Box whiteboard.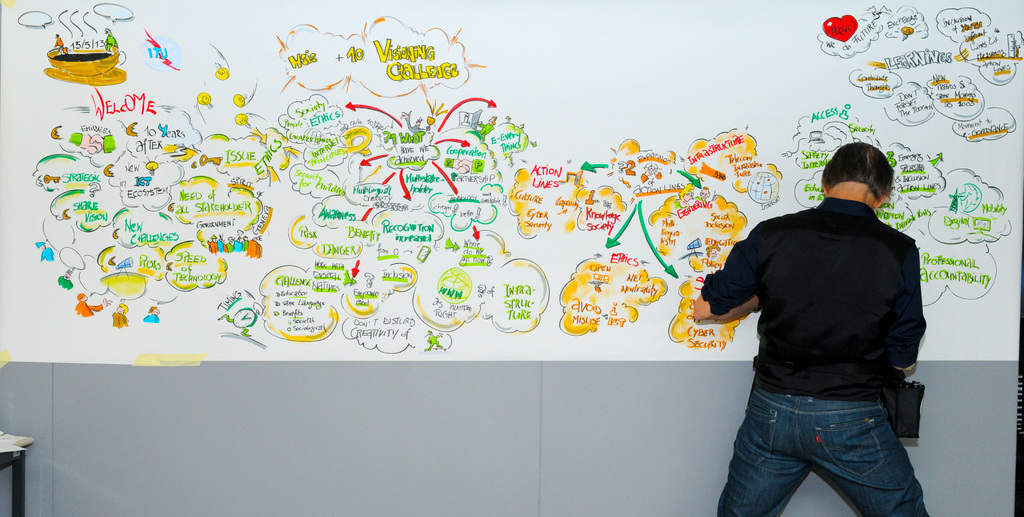
rect(0, 0, 1023, 365).
